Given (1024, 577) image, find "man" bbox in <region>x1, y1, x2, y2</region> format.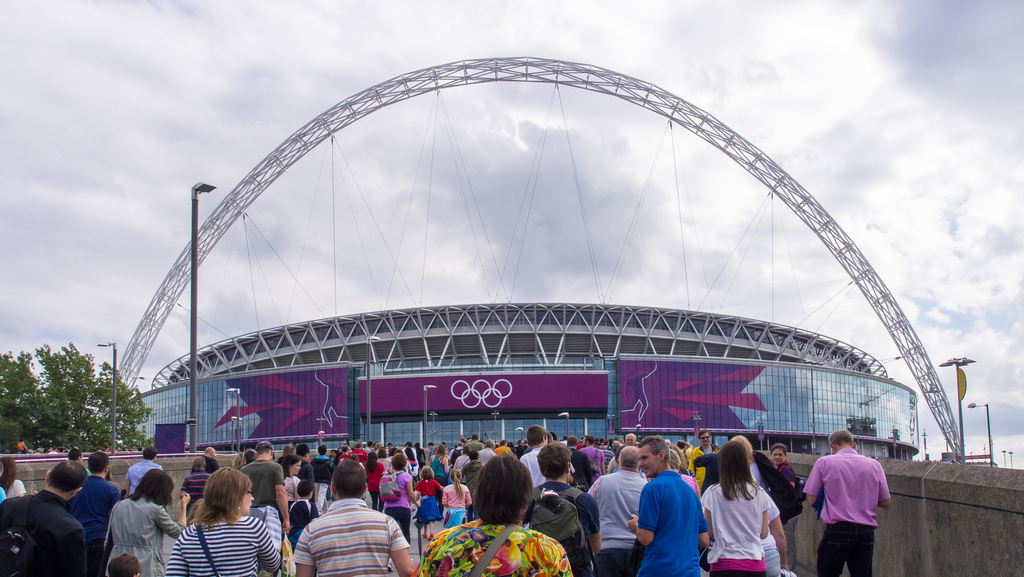
<region>70, 451, 120, 576</region>.
